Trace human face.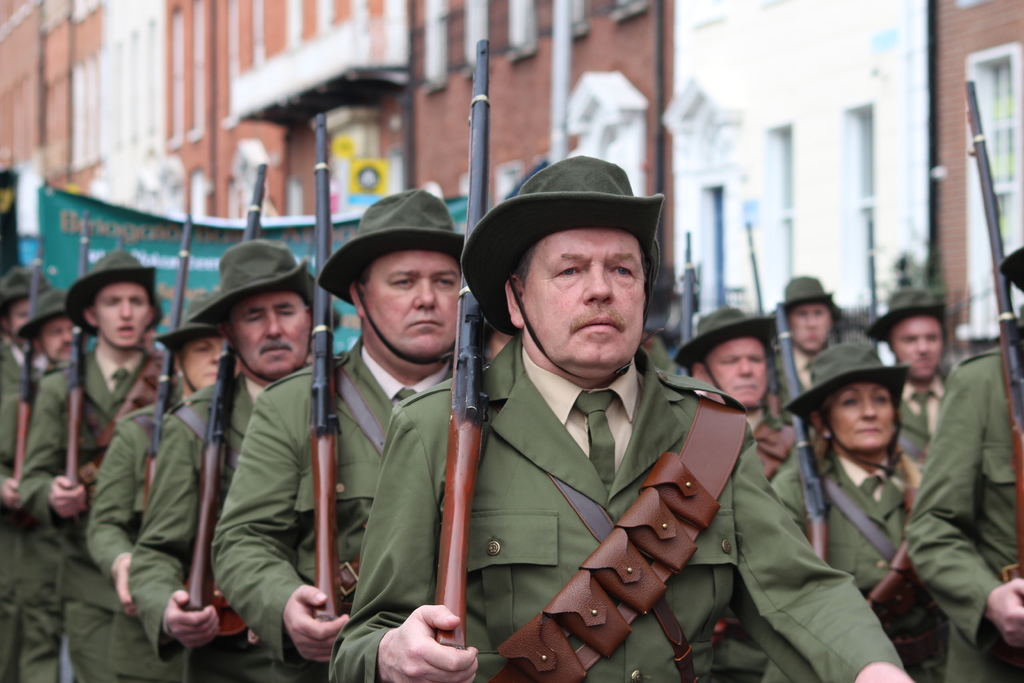
Traced to pyautogui.locateOnScreen(518, 223, 644, 369).
